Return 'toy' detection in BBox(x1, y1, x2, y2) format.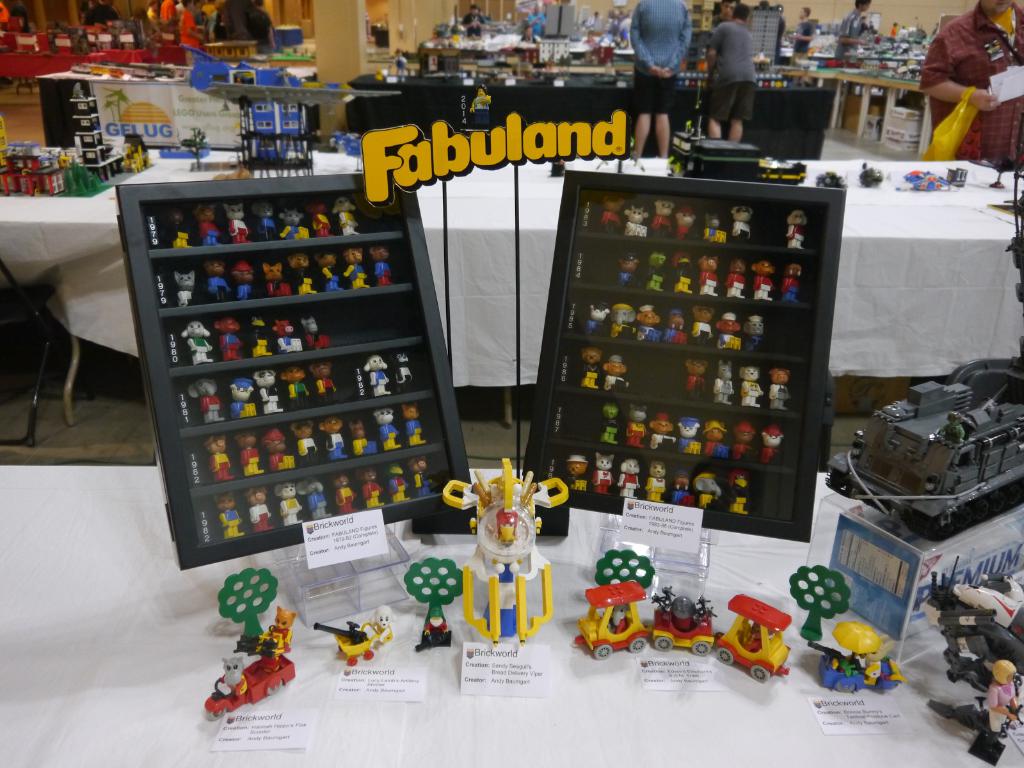
BBox(712, 360, 733, 405).
